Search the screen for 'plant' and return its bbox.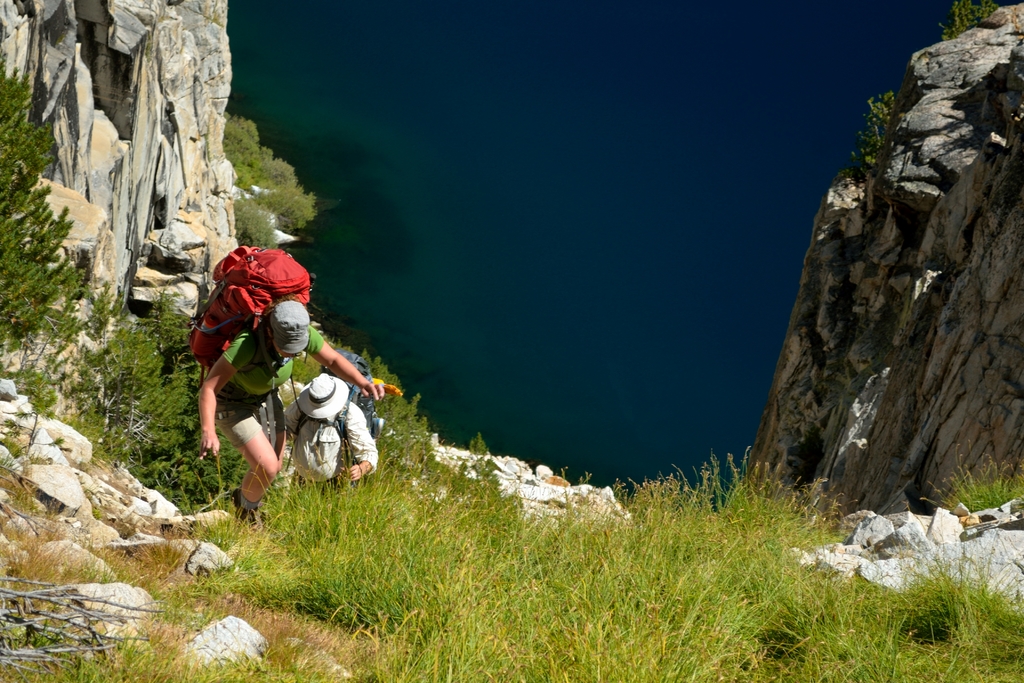
Found: detection(230, 541, 296, 600).
